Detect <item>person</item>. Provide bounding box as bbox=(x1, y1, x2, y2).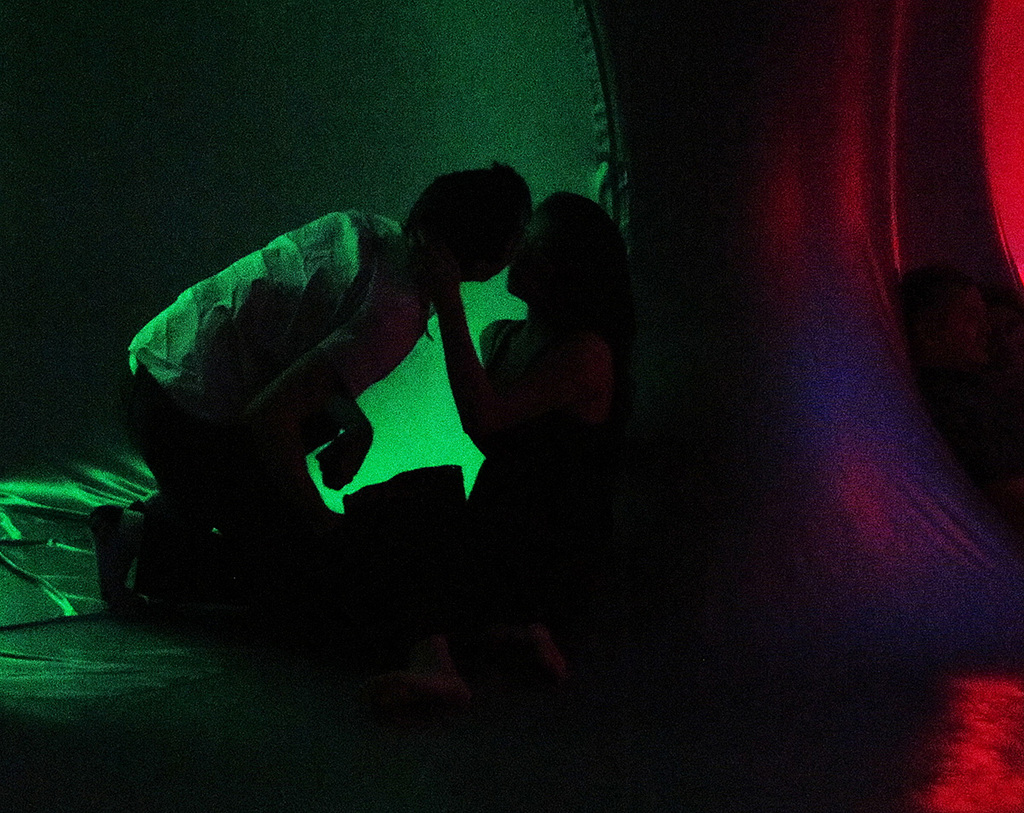
bbox=(358, 189, 635, 707).
